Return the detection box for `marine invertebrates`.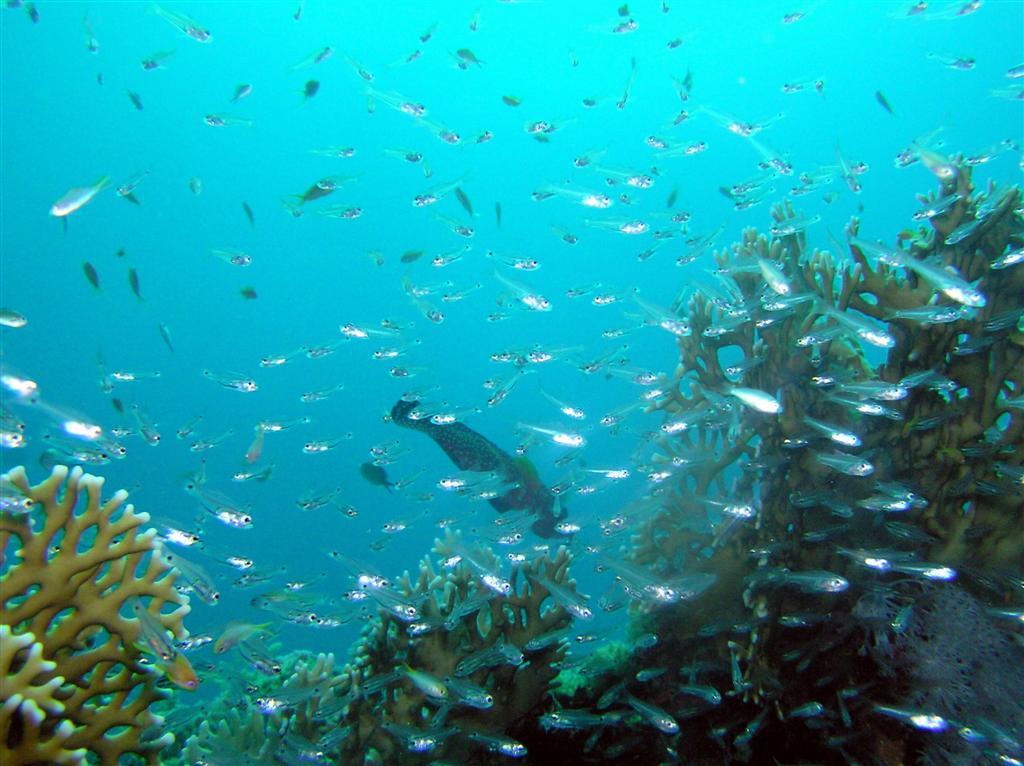
bbox=(86, 428, 129, 465).
